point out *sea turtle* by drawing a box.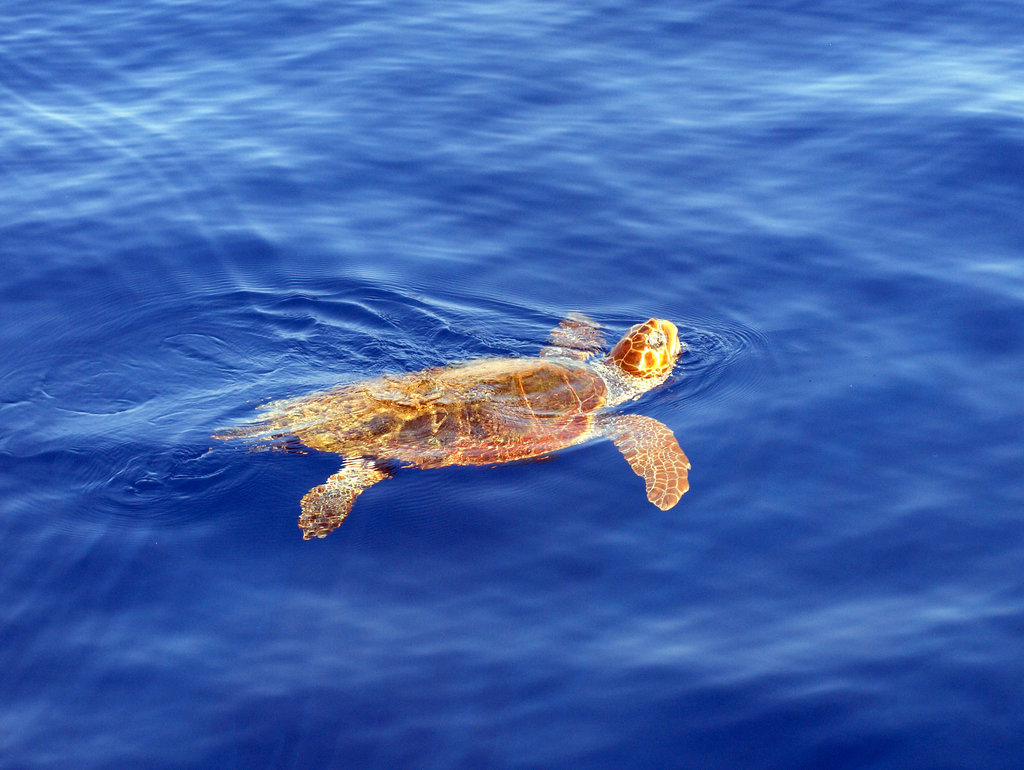
BBox(197, 312, 697, 549).
